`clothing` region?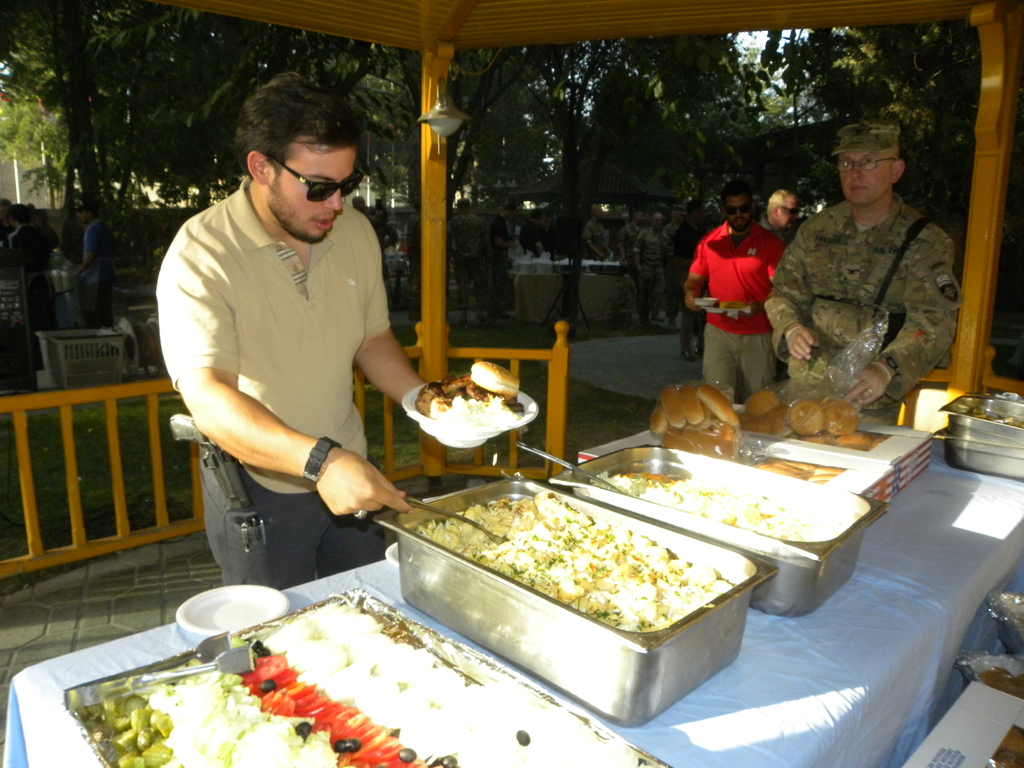
left=687, top=220, right=789, bottom=410
